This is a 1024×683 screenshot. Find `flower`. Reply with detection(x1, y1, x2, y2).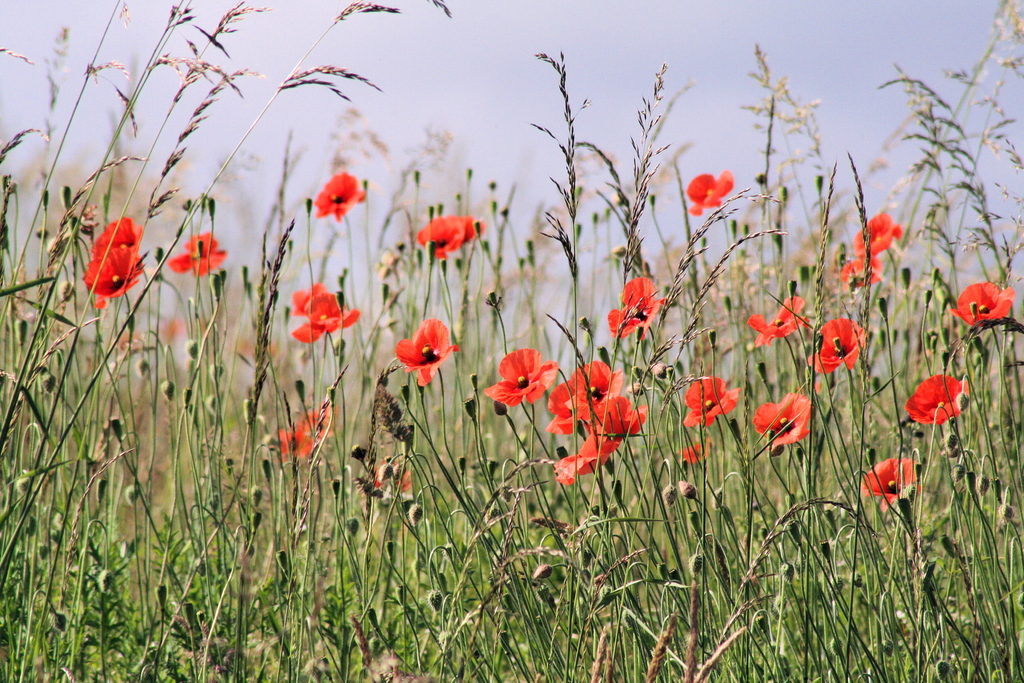
detection(415, 213, 481, 258).
